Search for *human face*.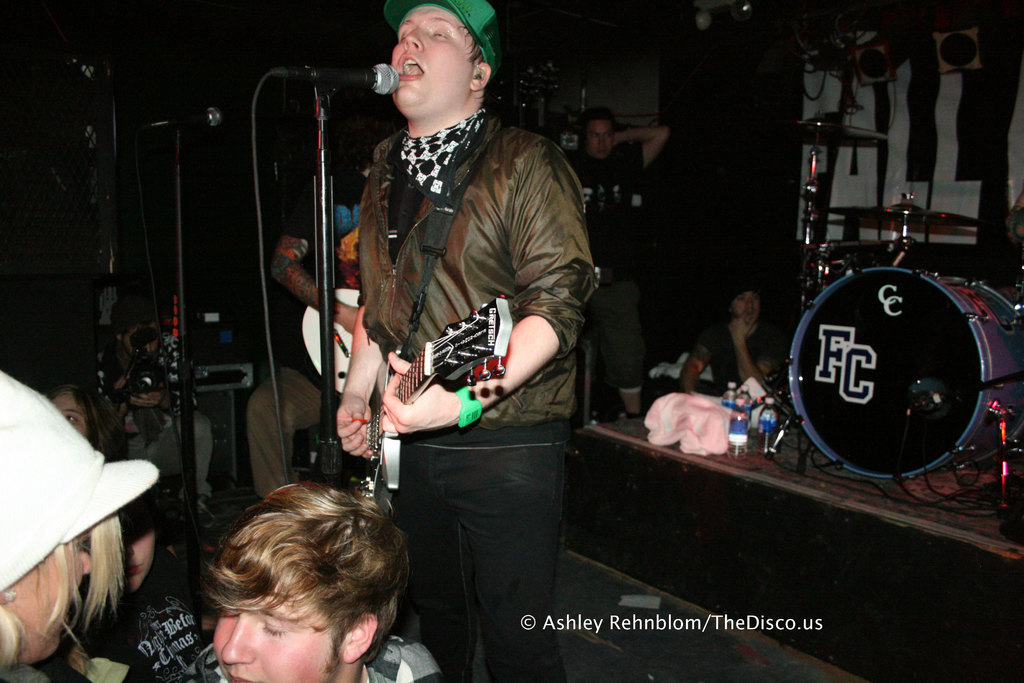
Found at {"left": 391, "top": 0, "right": 470, "bottom": 107}.
